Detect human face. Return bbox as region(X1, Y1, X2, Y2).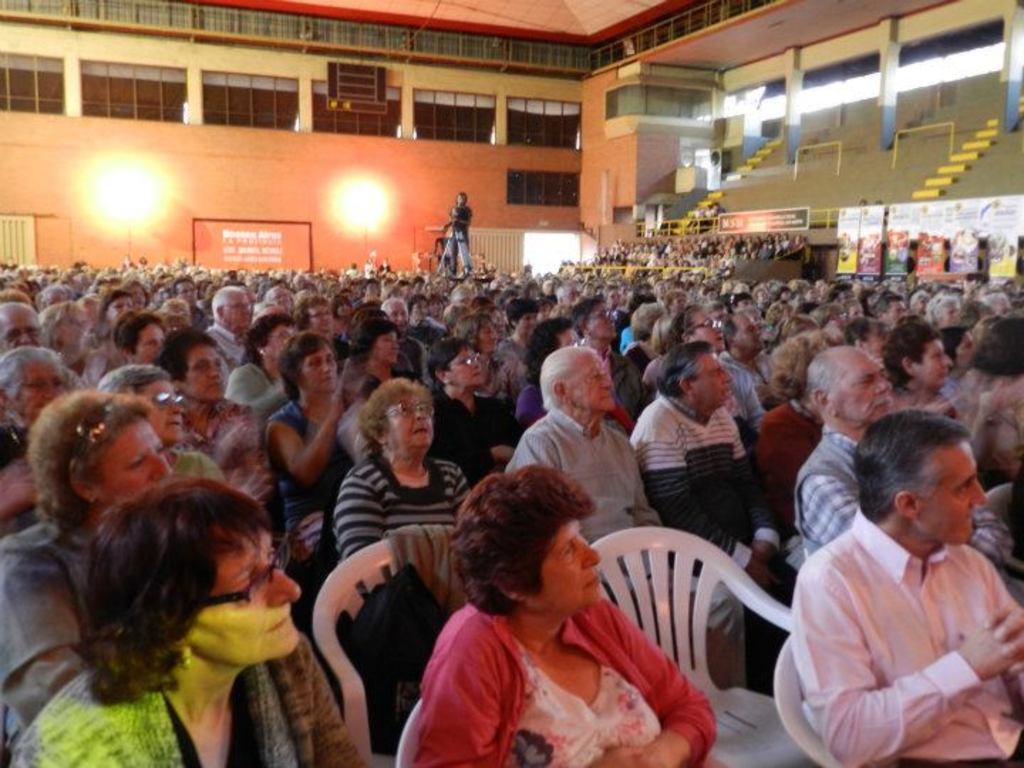
region(228, 296, 249, 331).
